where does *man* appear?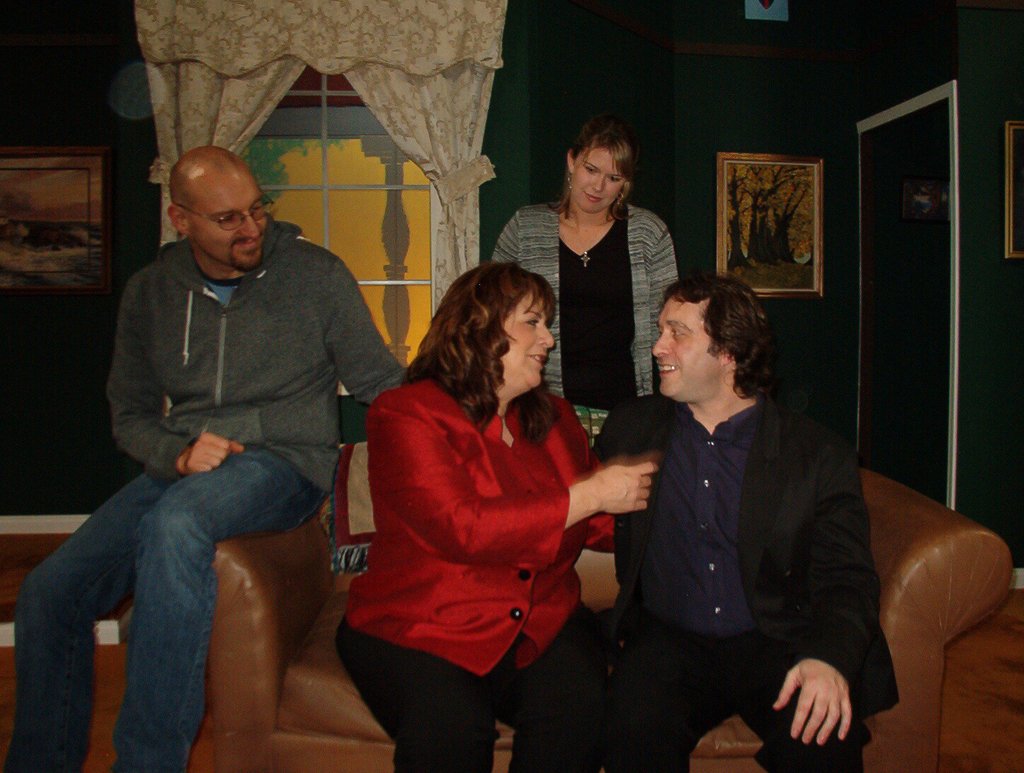
Appears at <region>591, 270, 900, 772</region>.
